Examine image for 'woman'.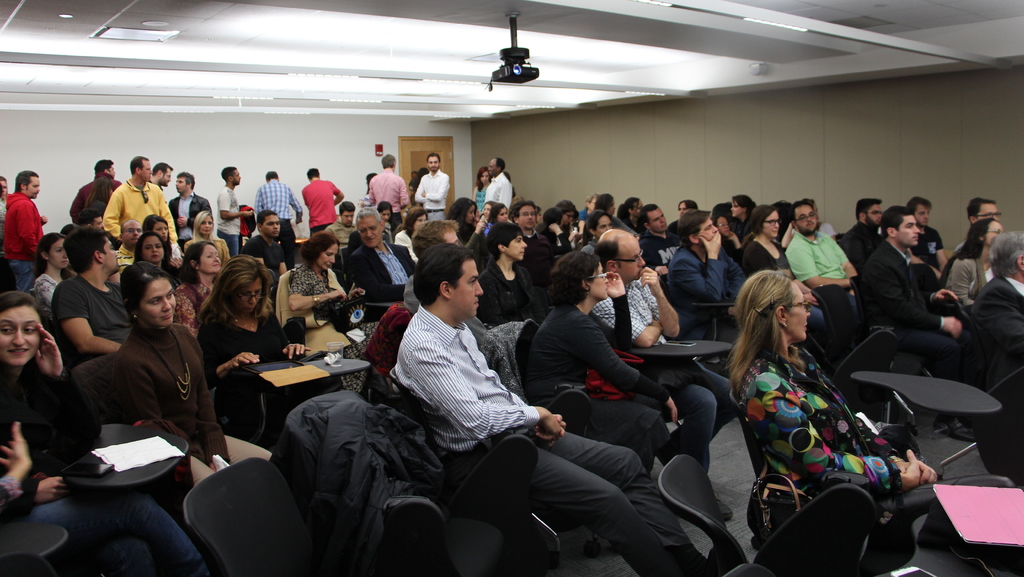
Examination result: locate(730, 197, 759, 234).
